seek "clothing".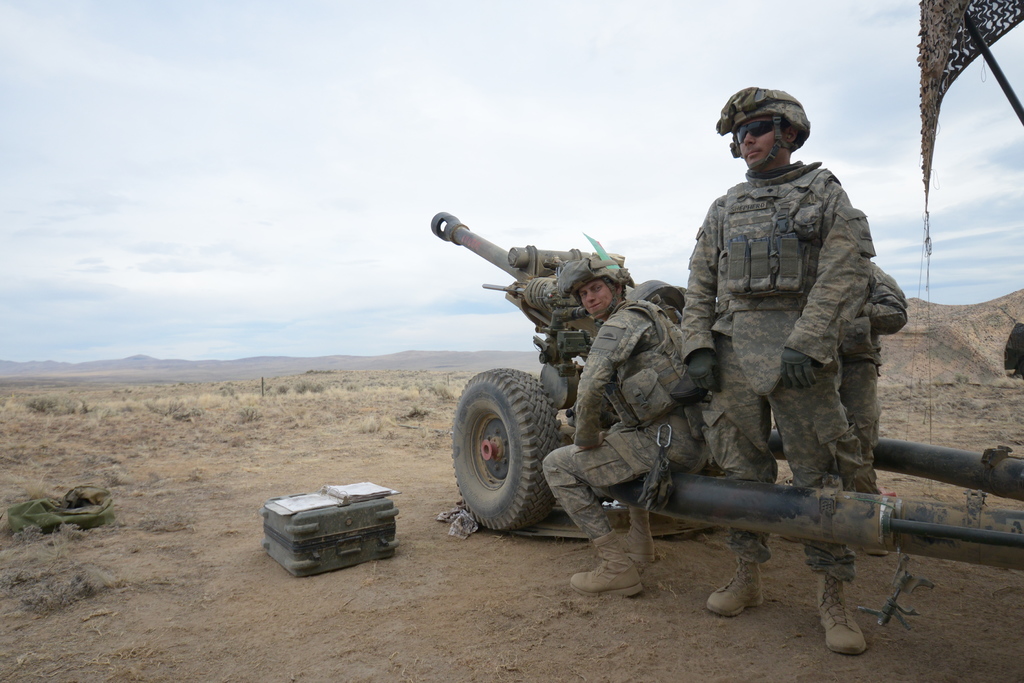
542, 304, 702, 541.
